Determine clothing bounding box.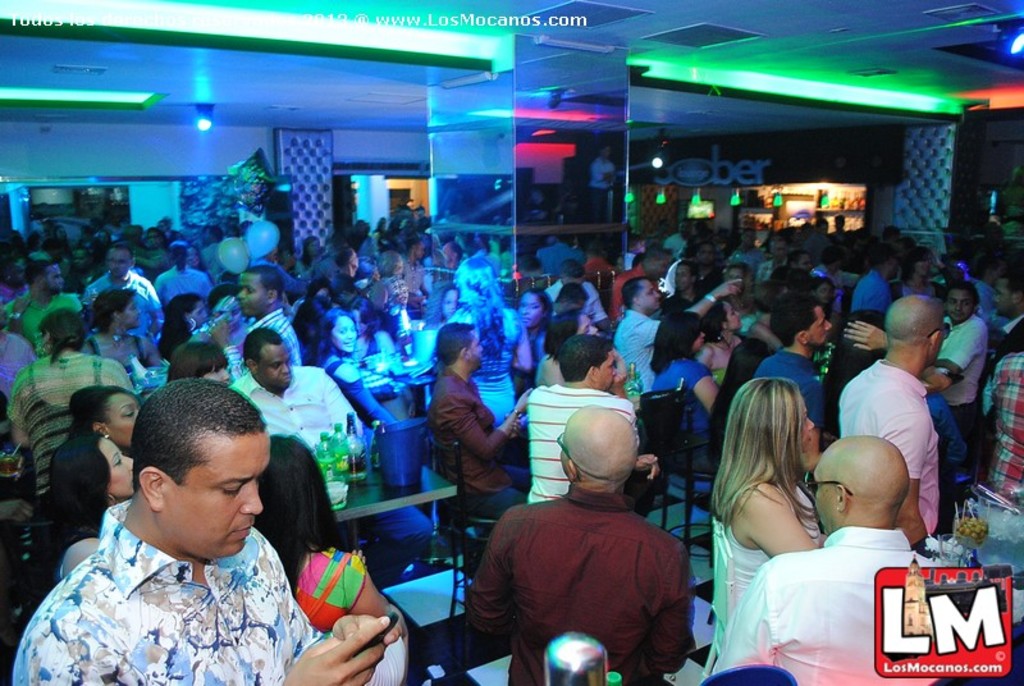
Determined: {"x1": 991, "y1": 314, "x2": 1023, "y2": 384}.
